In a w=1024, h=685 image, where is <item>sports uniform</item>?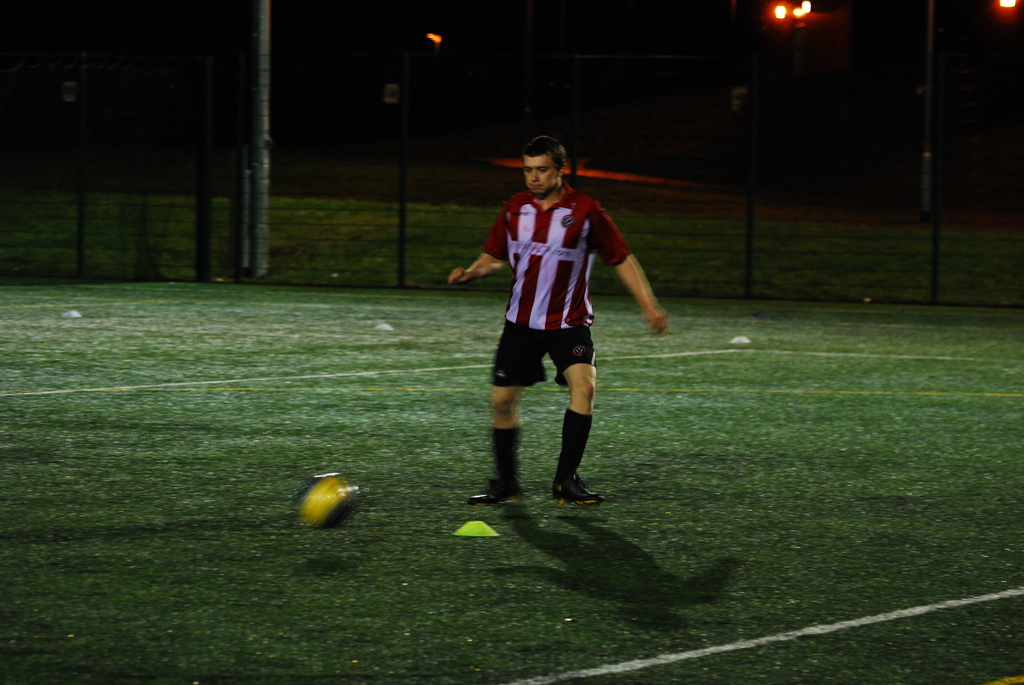
[474, 189, 636, 503].
